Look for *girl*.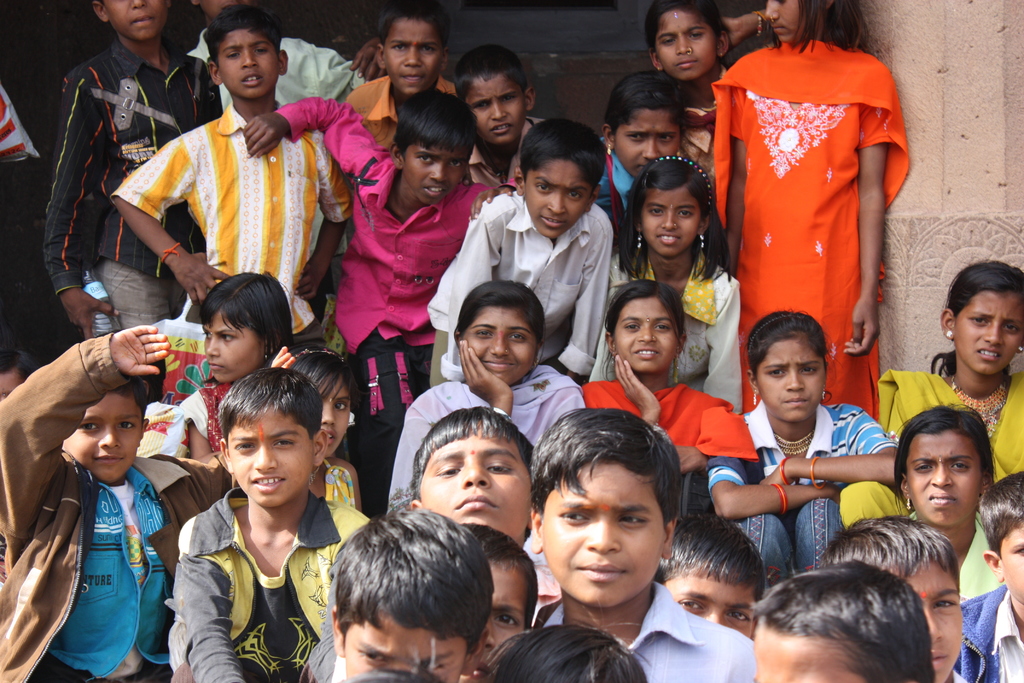
Found: <region>634, 3, 767, 181</region>.
